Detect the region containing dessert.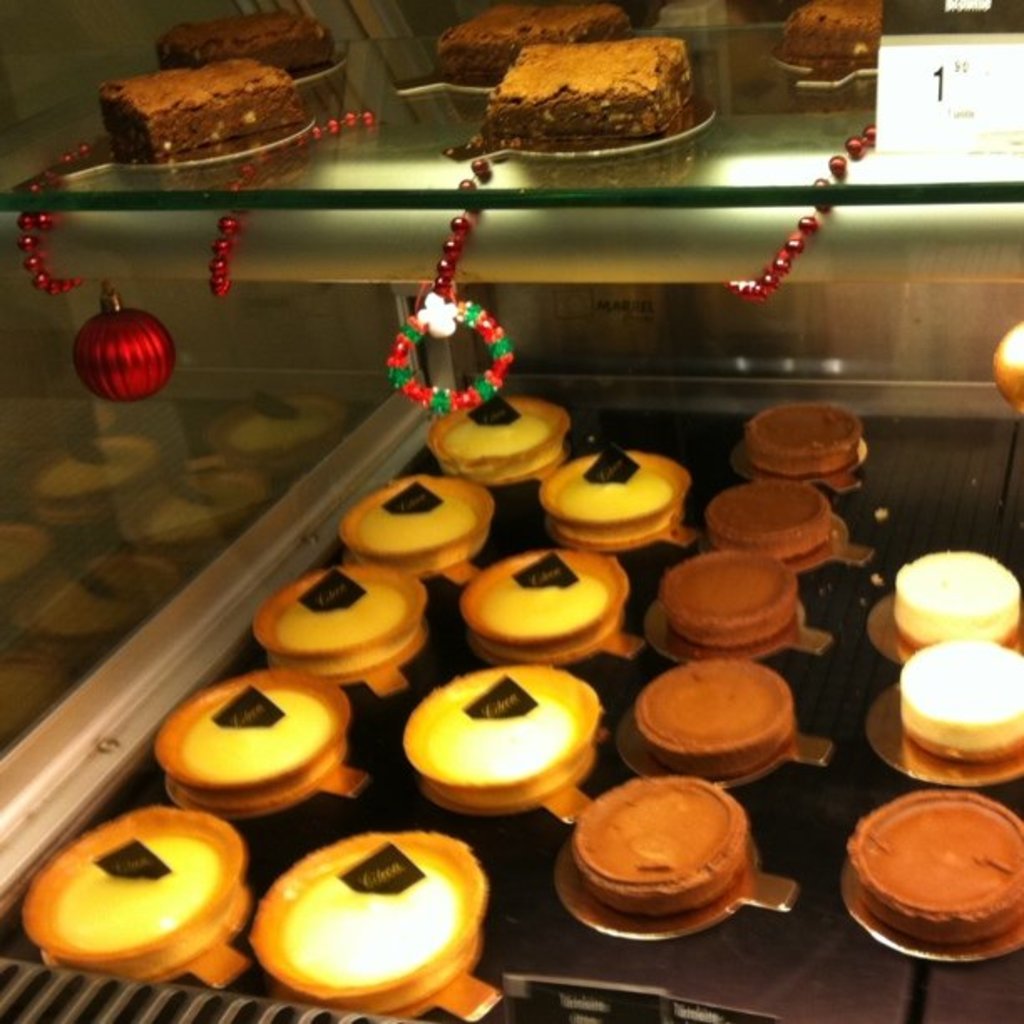
[x1=450, y1=30, x2=716, y2=159].
